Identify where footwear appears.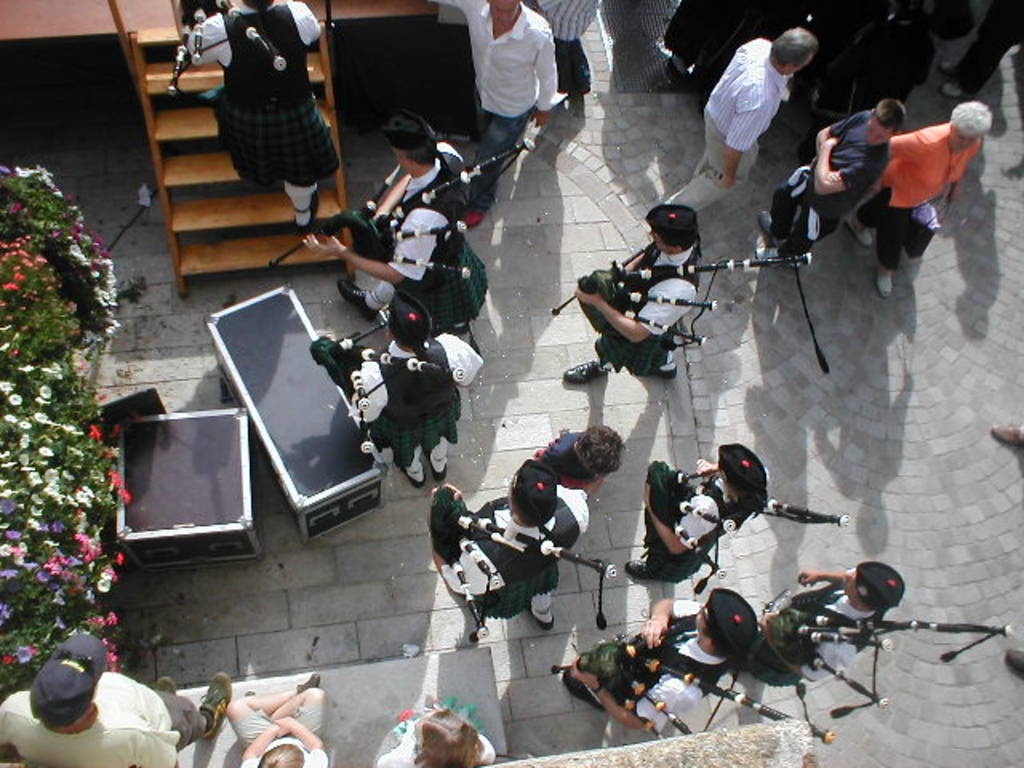
Appears at <box>400,454,424,488</box>.
